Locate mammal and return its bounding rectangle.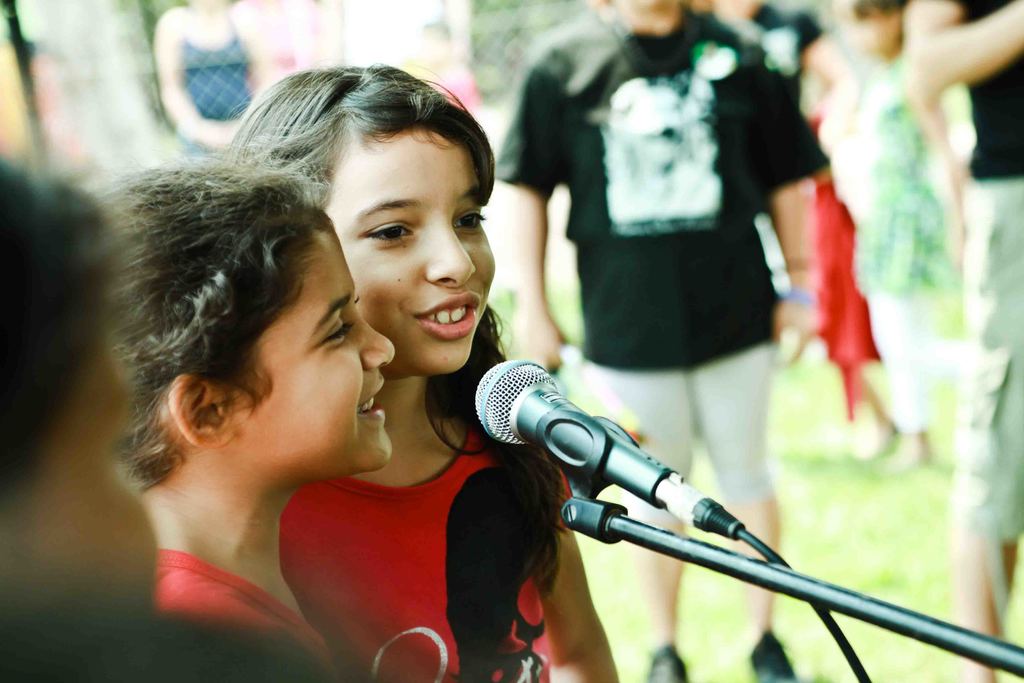
pyautogui.locateOnScreen(0, 135, 348, 682).
